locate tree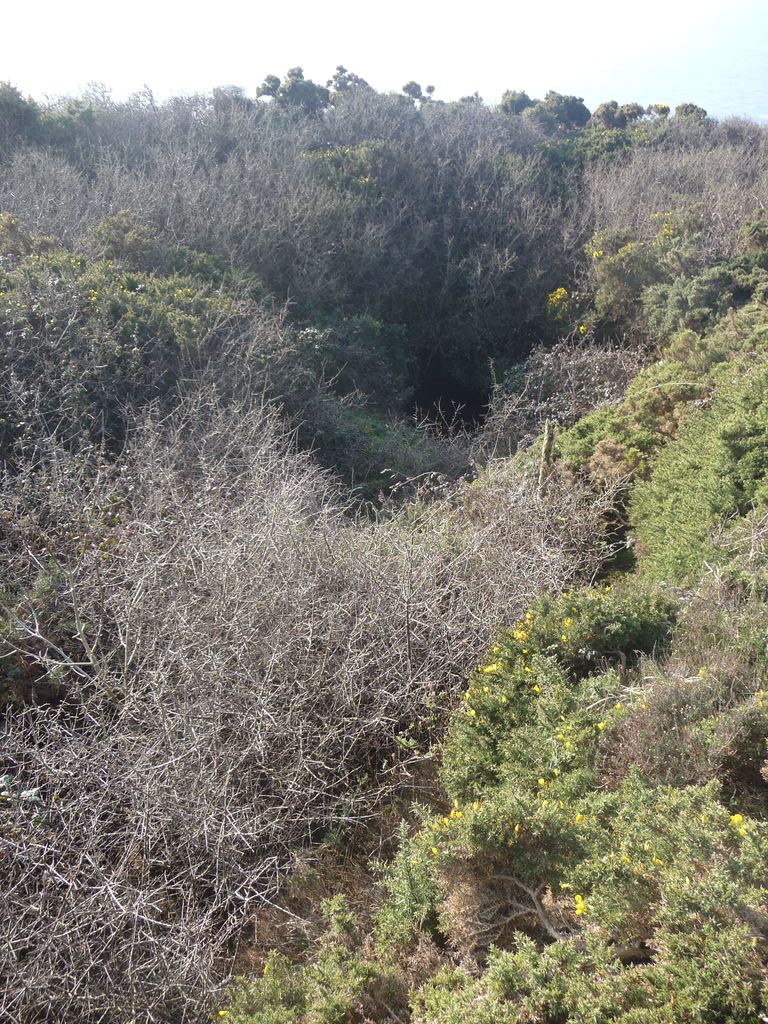
(340,95,601,457)
